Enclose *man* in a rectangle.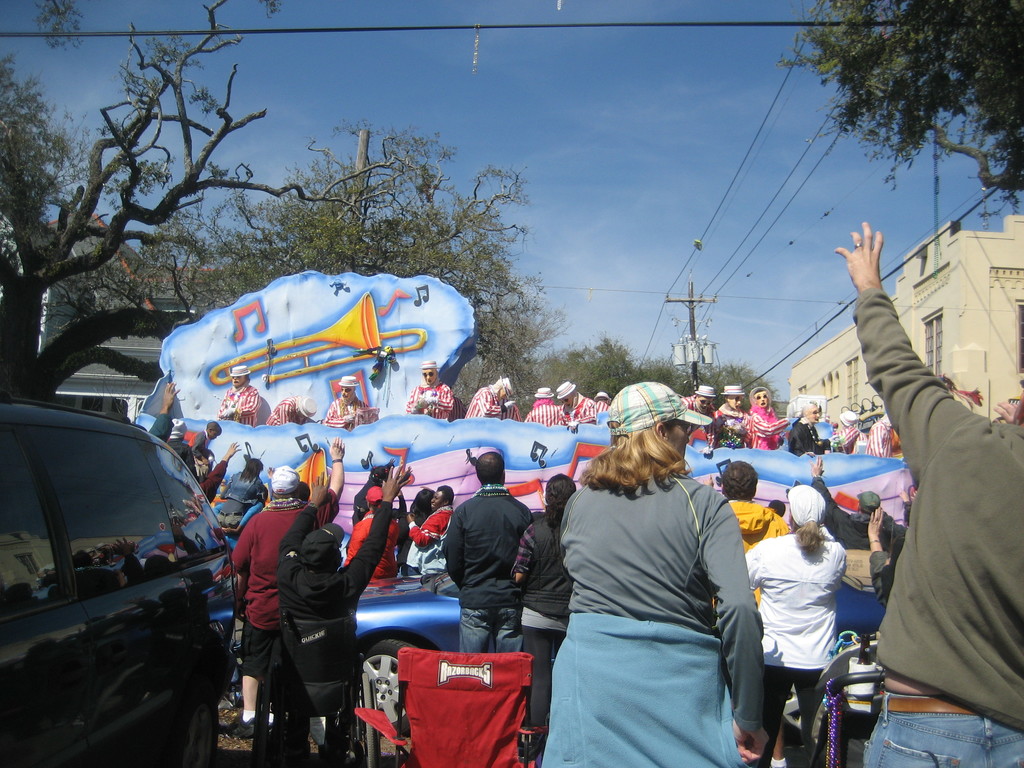
216/365/259/436.
